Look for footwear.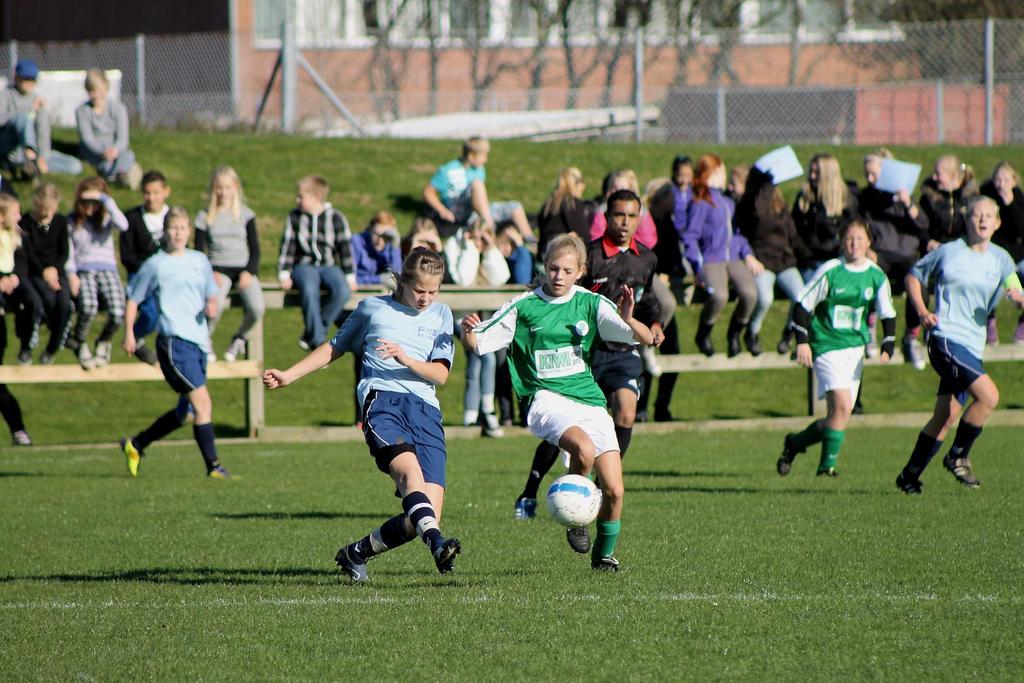
Found: (x1=692, y1=314, x2=719, y2=357).
